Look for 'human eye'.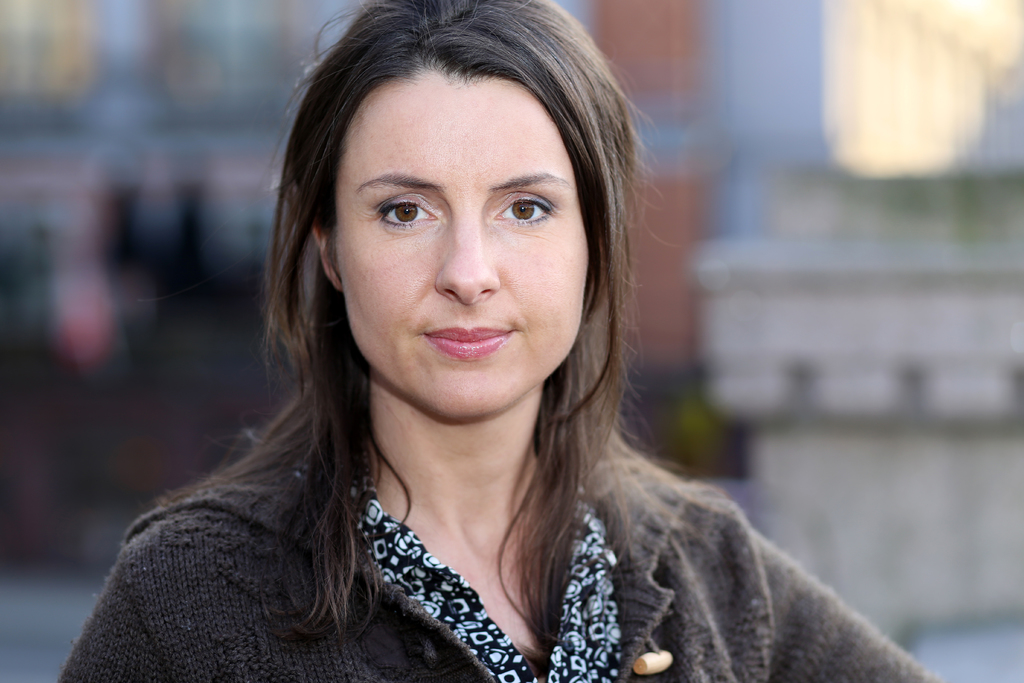
Found: left=482, top=183, right=559, bottom=235.
